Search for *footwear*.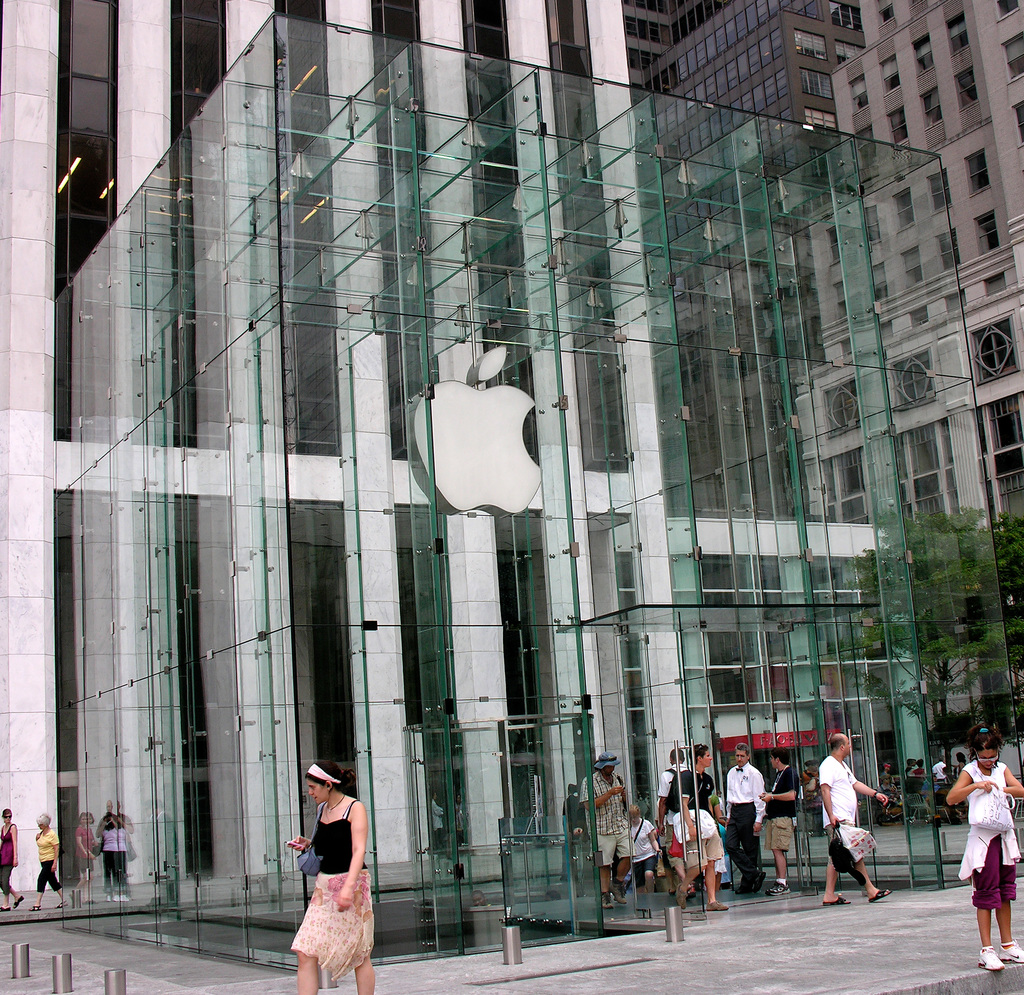
Found at select_region(998, 939, 1023, 963).
